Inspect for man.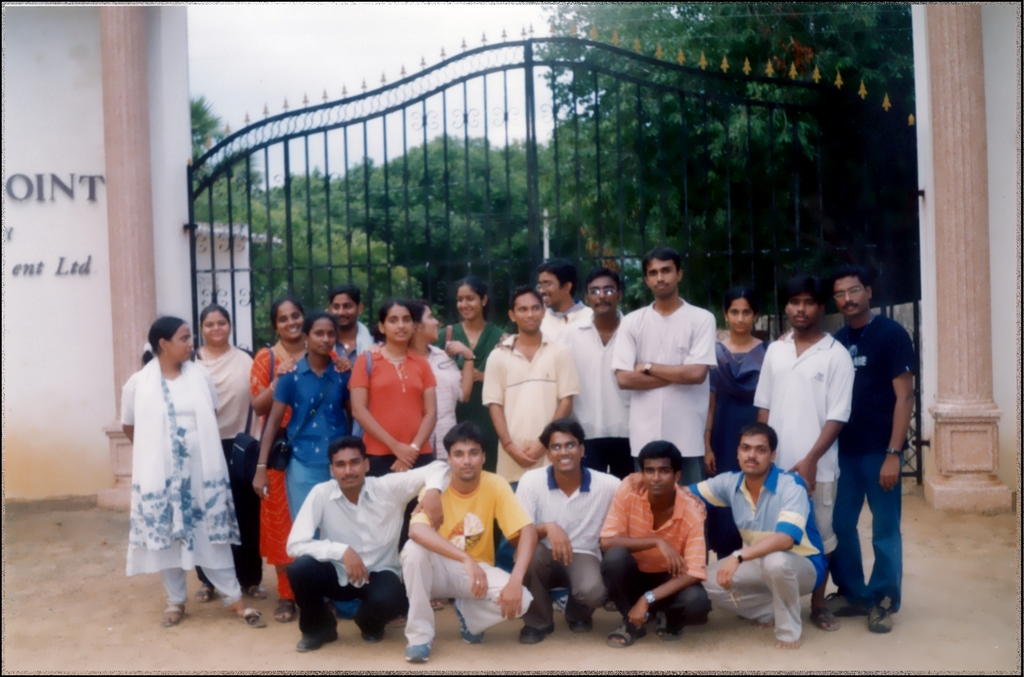
Inspection: (x1=534, y1=257, x2=589, y2=324).
